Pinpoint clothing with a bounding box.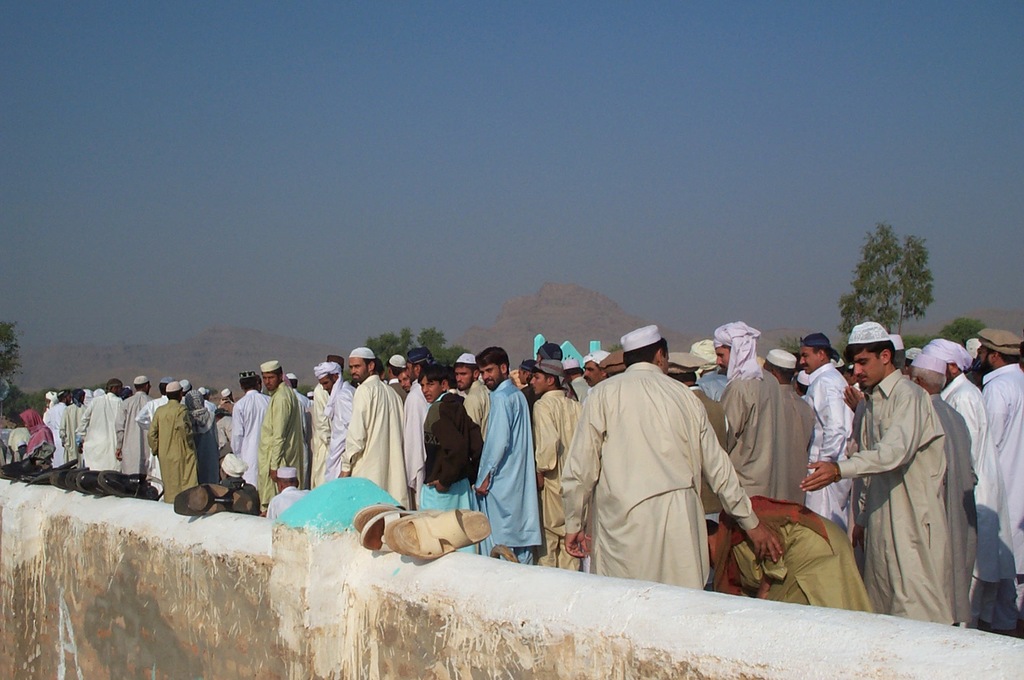
x1=534 y1=390 x2=584 y2=572.
